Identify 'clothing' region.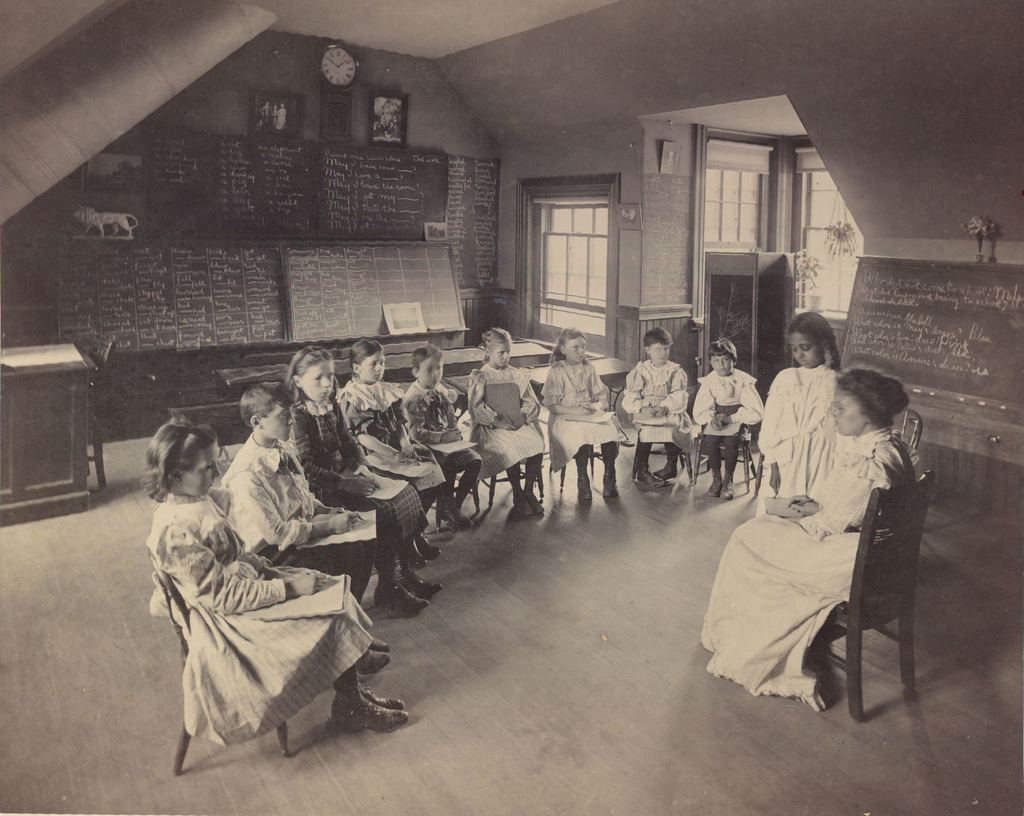
Region: <bbox>216, 438, 404, 605</bbox>.
